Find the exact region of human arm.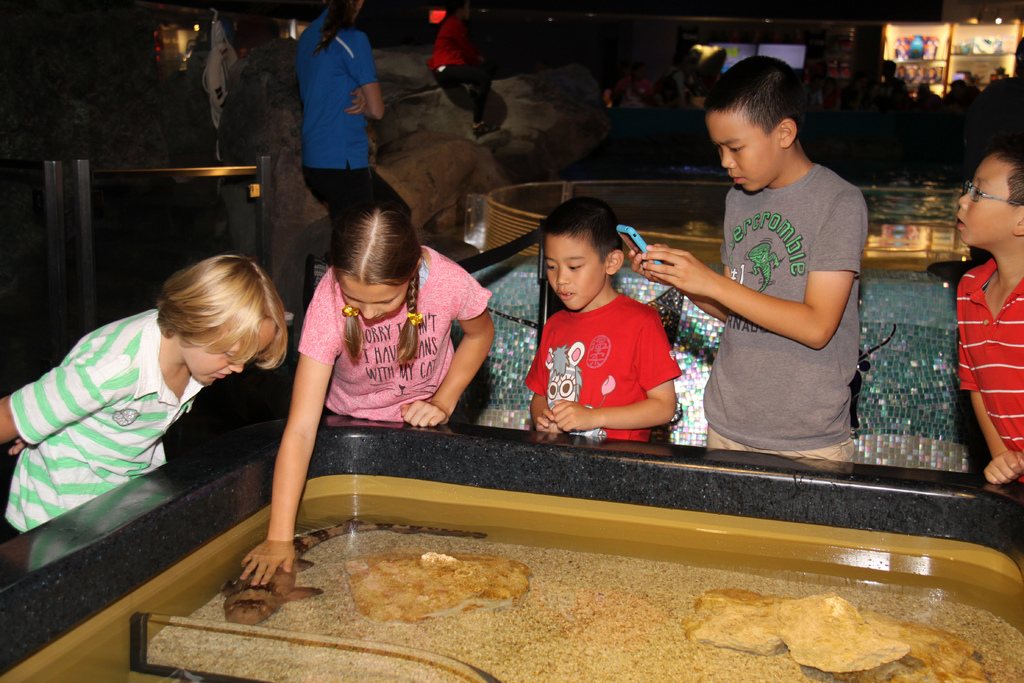
Exact region: bbox=(456, 21, 483, 62).
